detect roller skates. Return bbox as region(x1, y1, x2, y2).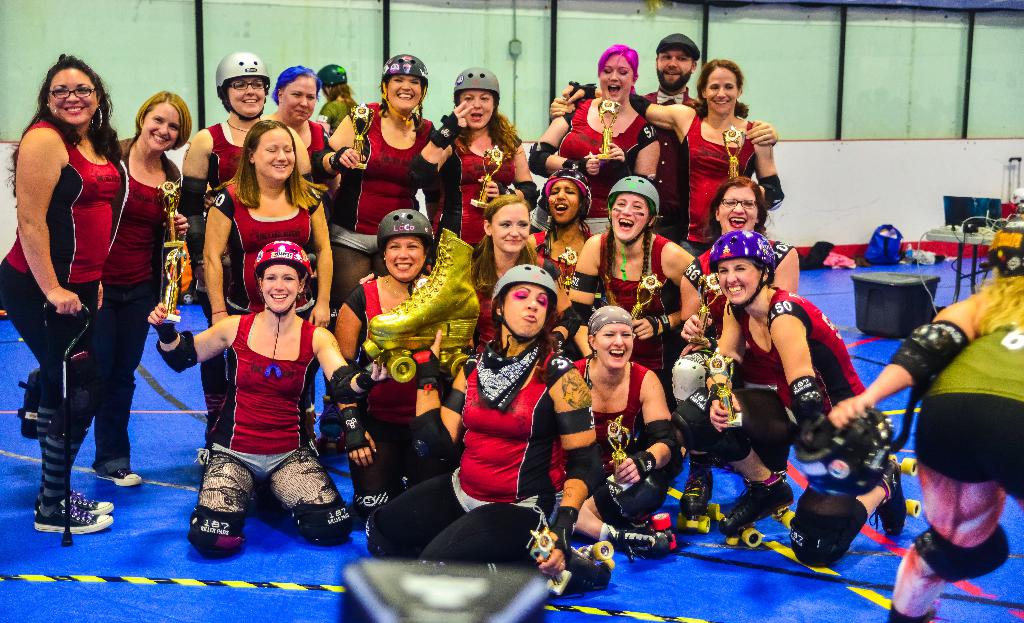
region(867, 456, 922, 540).
